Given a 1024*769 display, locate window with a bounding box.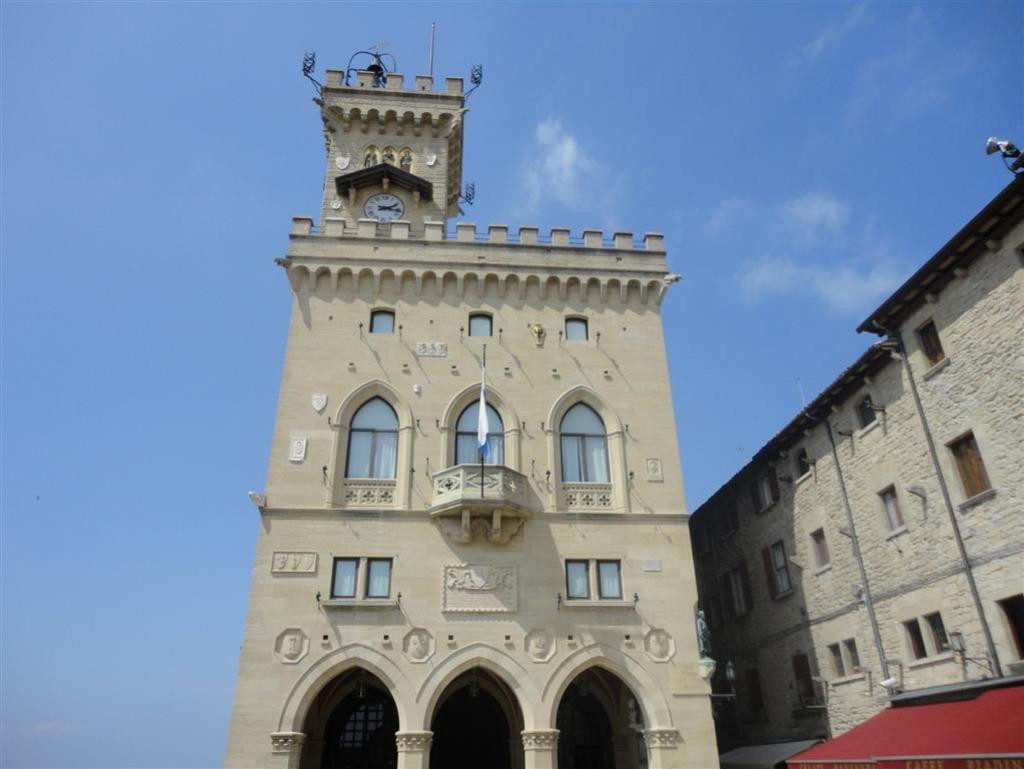
Located: (left=324, top=378, right=405, bottom=484).
